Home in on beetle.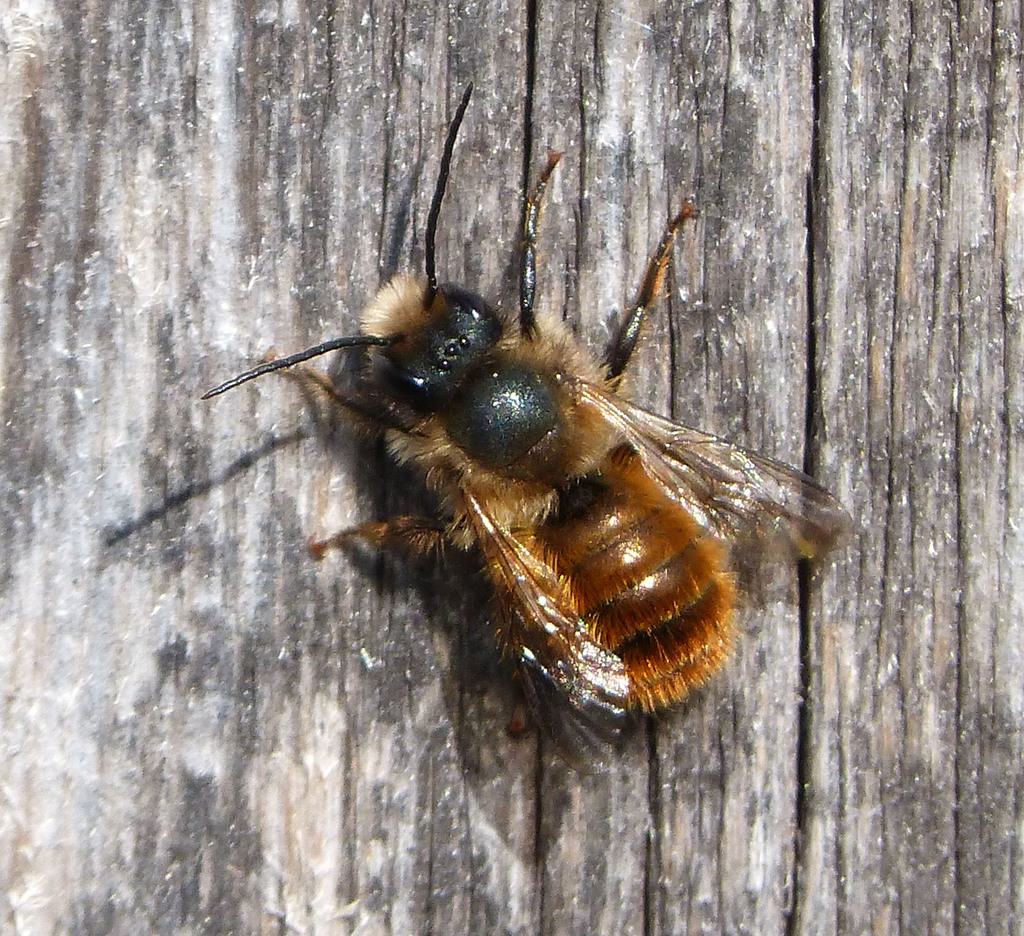
Homed in at select_region(207, 93, 823, 780).
